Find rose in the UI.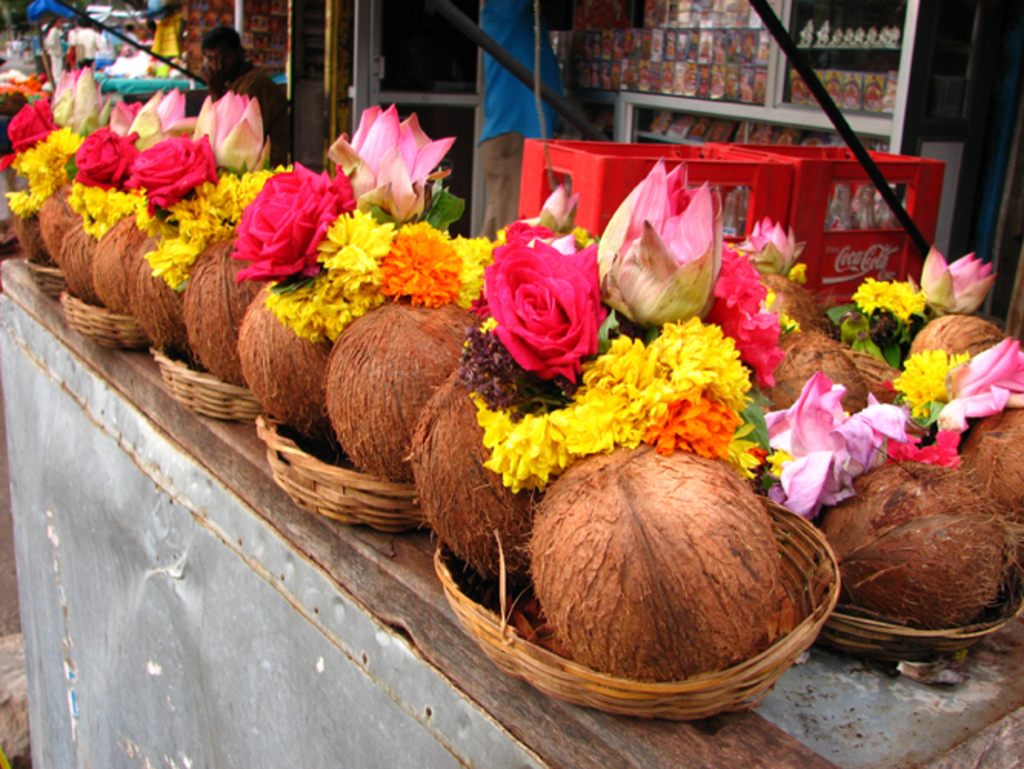
UI element at rect(500, 221, 555, 243).
